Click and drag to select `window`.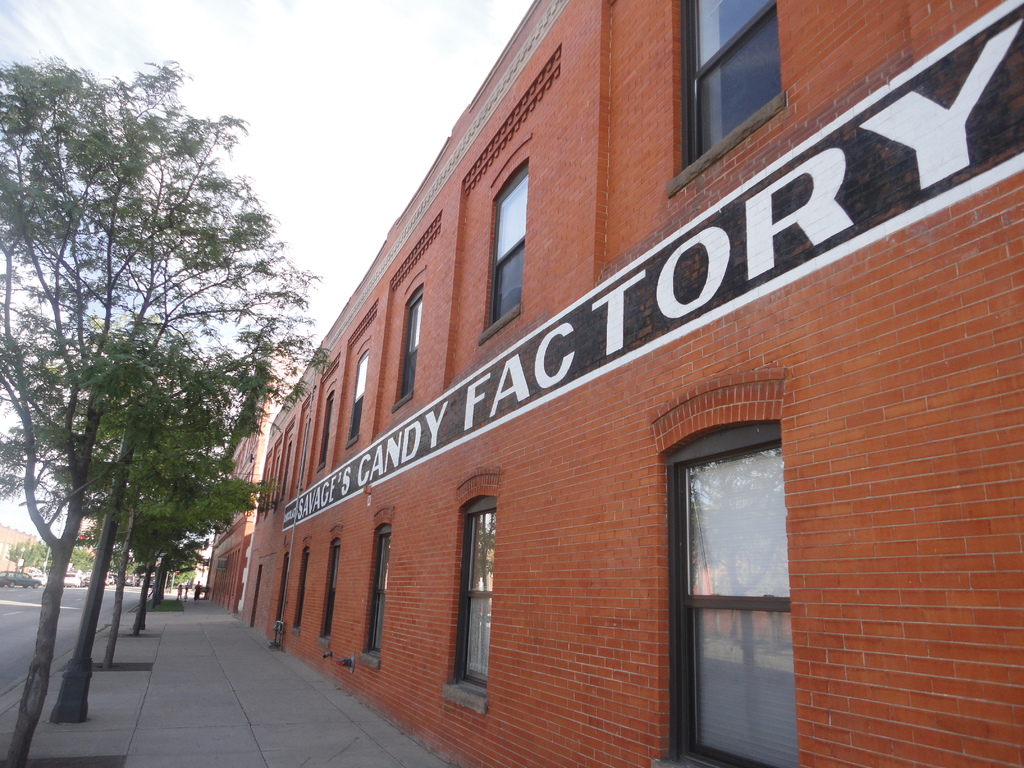
Selection: l=372, t=526, r=392, b=661.
